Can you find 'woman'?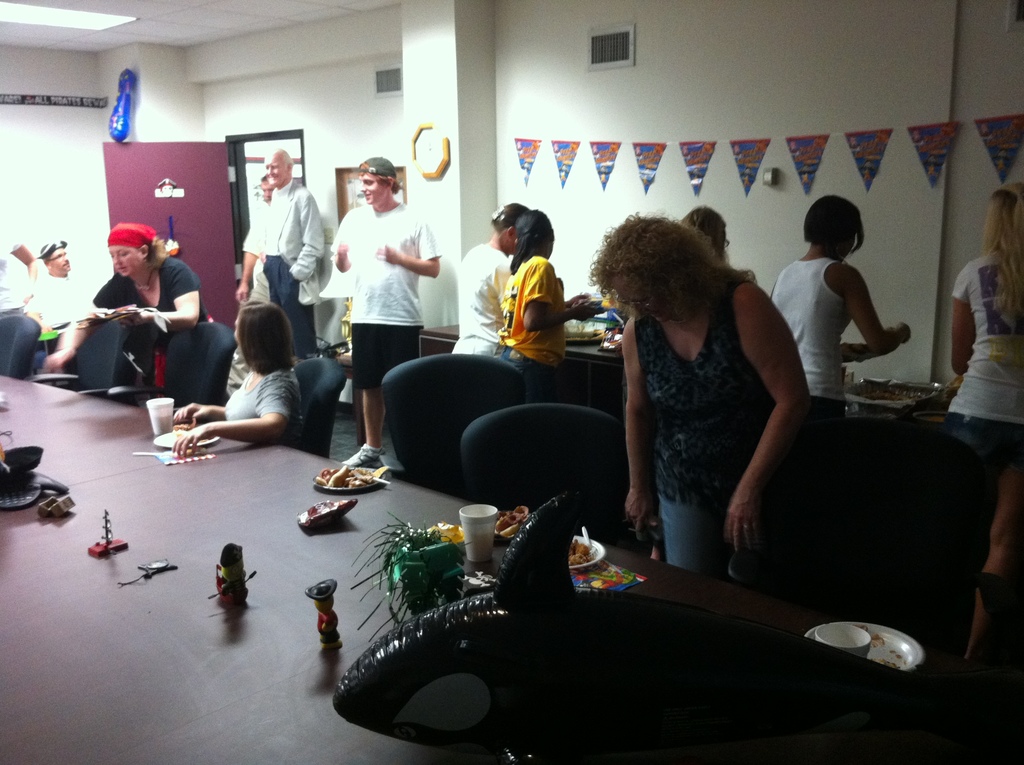
Yes, bounding box: [x1=940, y1=187, x2=1023, y2=679].
